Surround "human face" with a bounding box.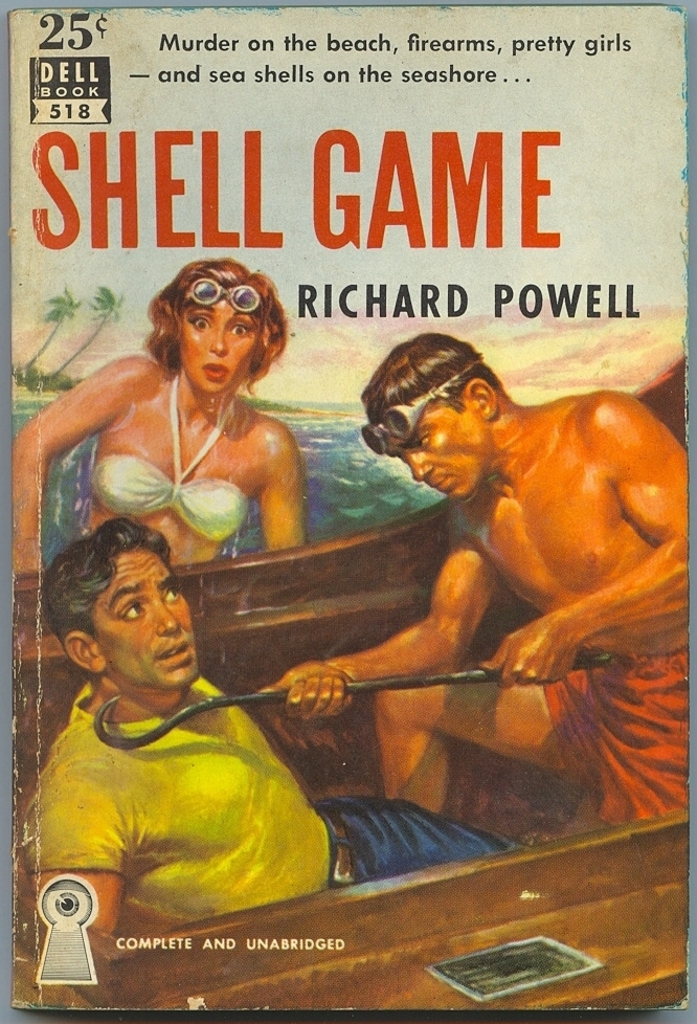
(398,417,481,490).
